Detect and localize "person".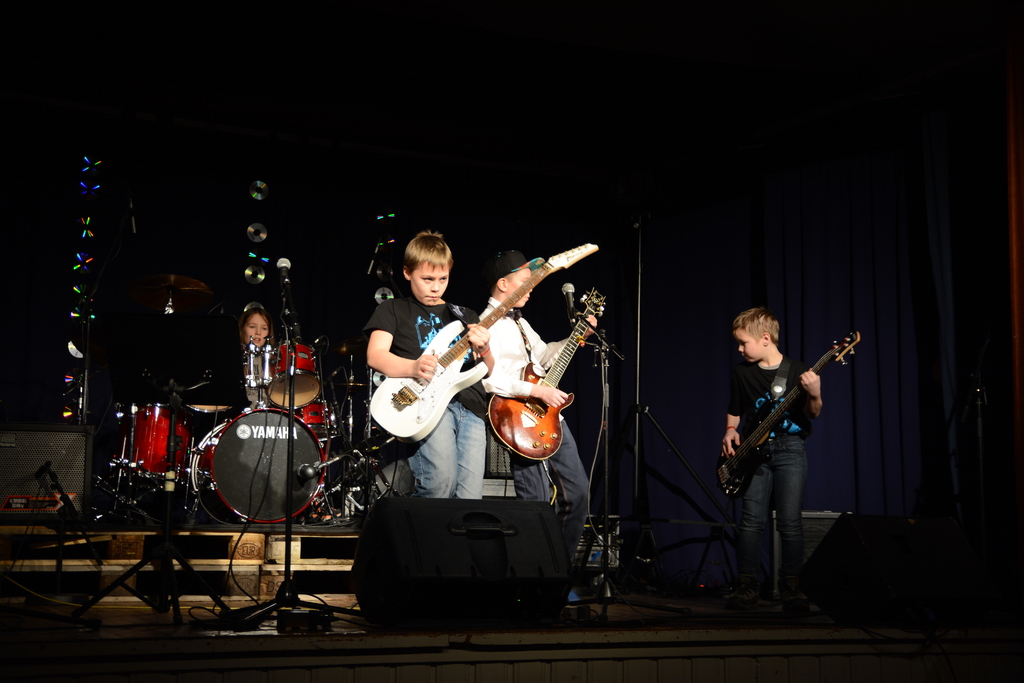
Localized at {"x1": 225, "y1": 291, "x2": 279, "y2": 462}.
